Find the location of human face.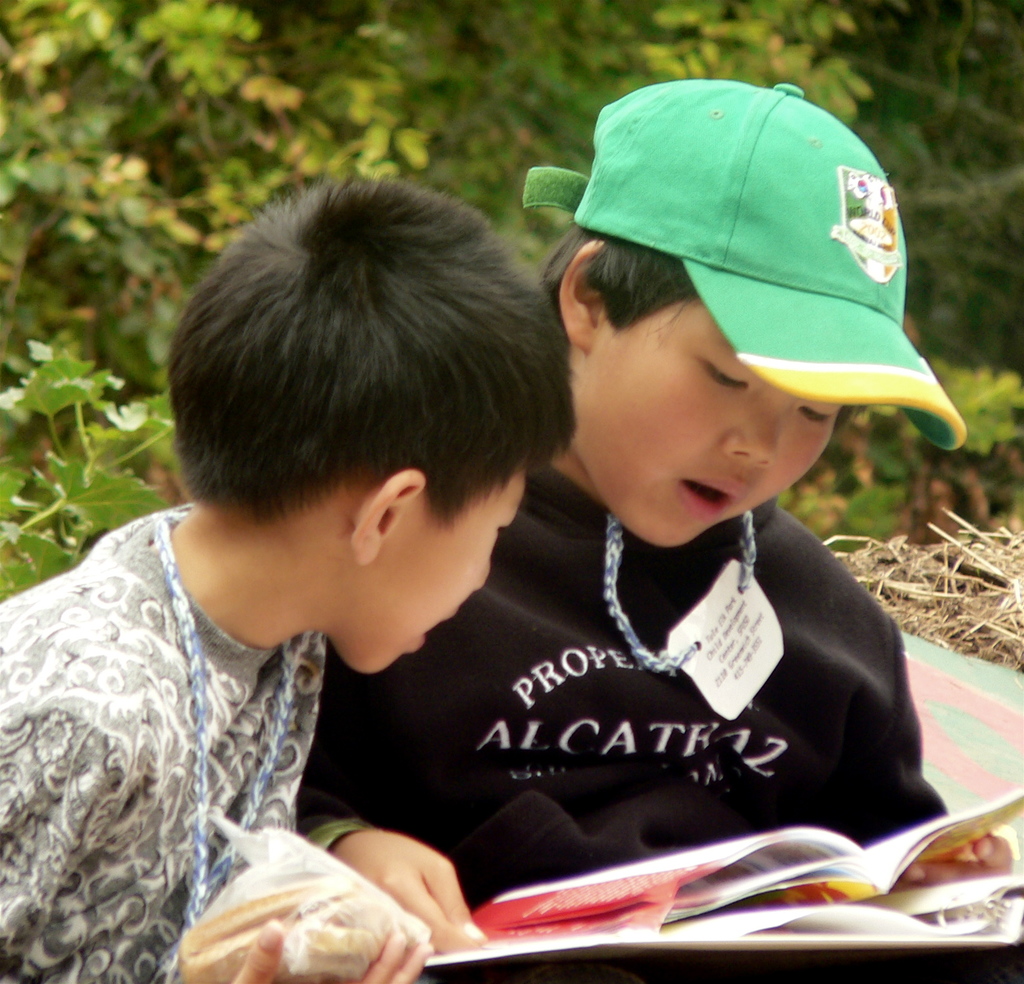
Location: 573, 300, 840, 546.
